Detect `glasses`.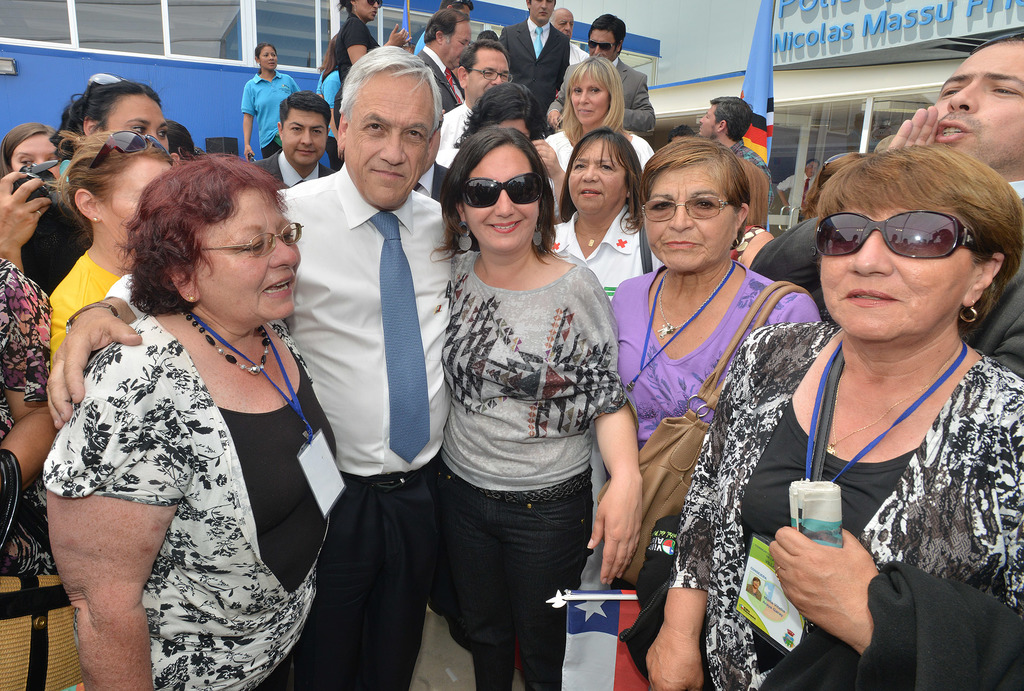
Detected at <region>587, 39, 618, 50</region>.
